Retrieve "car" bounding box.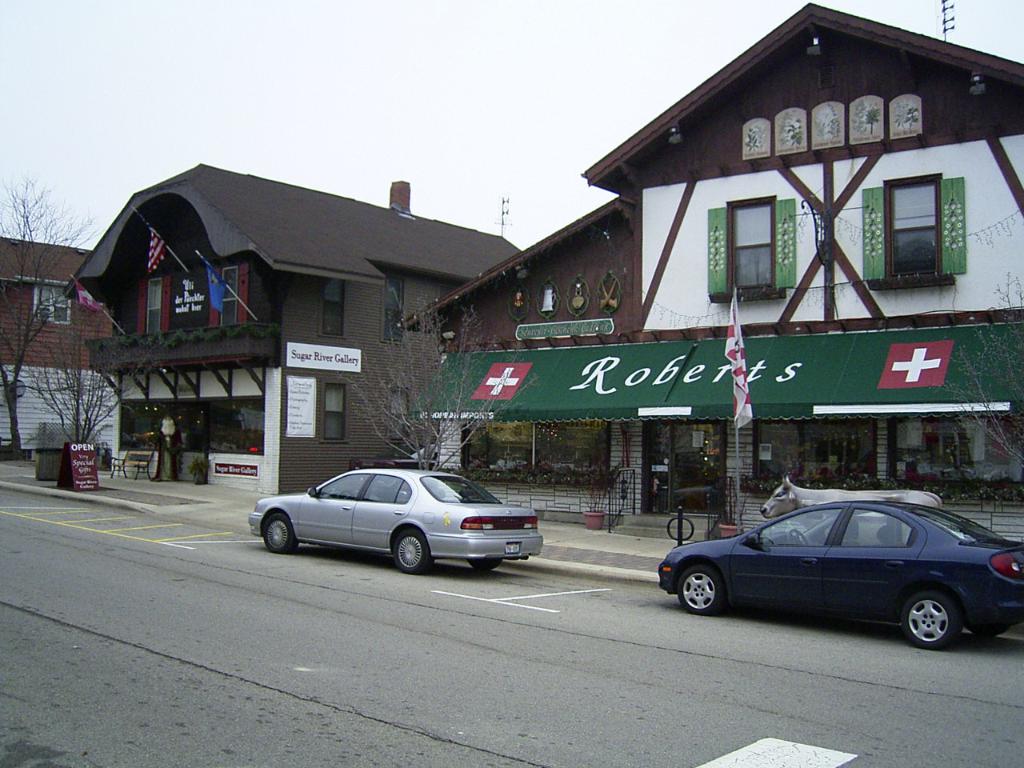
Bounding box: left=654, top=494, right=1023, bottom=646.
